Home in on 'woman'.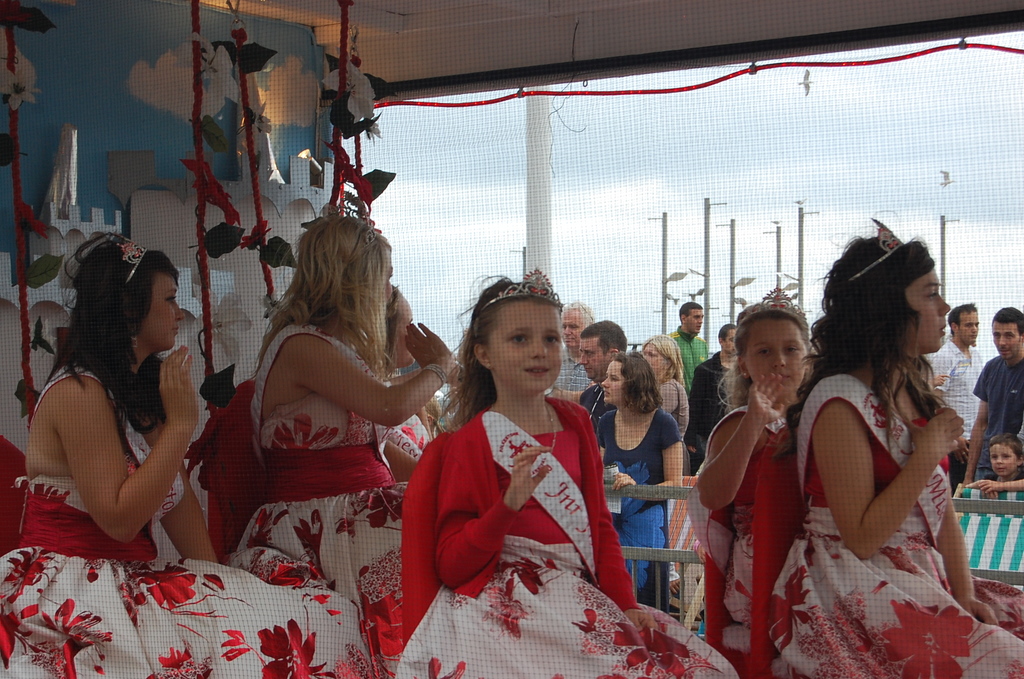
Homed in at rect(225, 201, 457, 678).
